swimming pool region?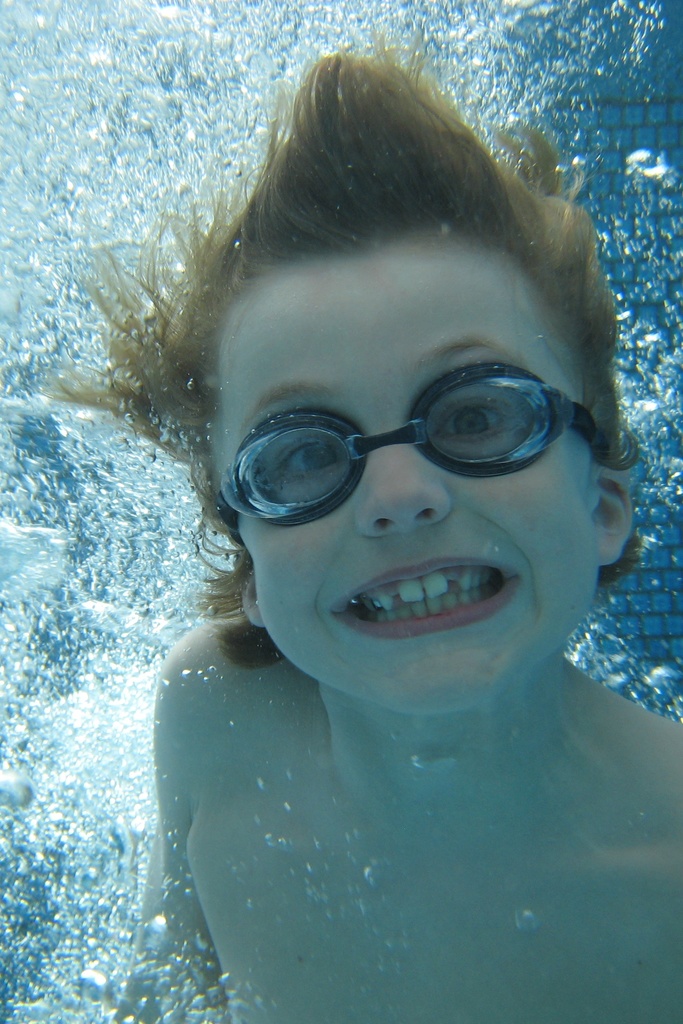
[left=0, top=0, right=682, bottom=1023]
